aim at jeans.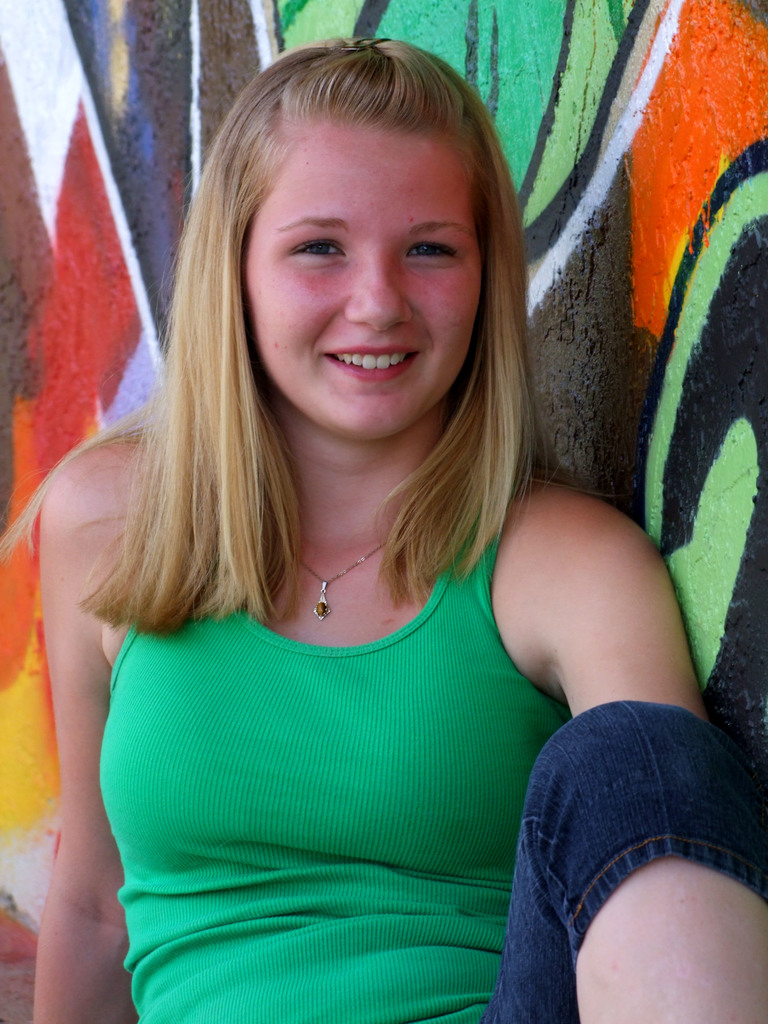
Aimed at 495, 720, 758, 1005.
